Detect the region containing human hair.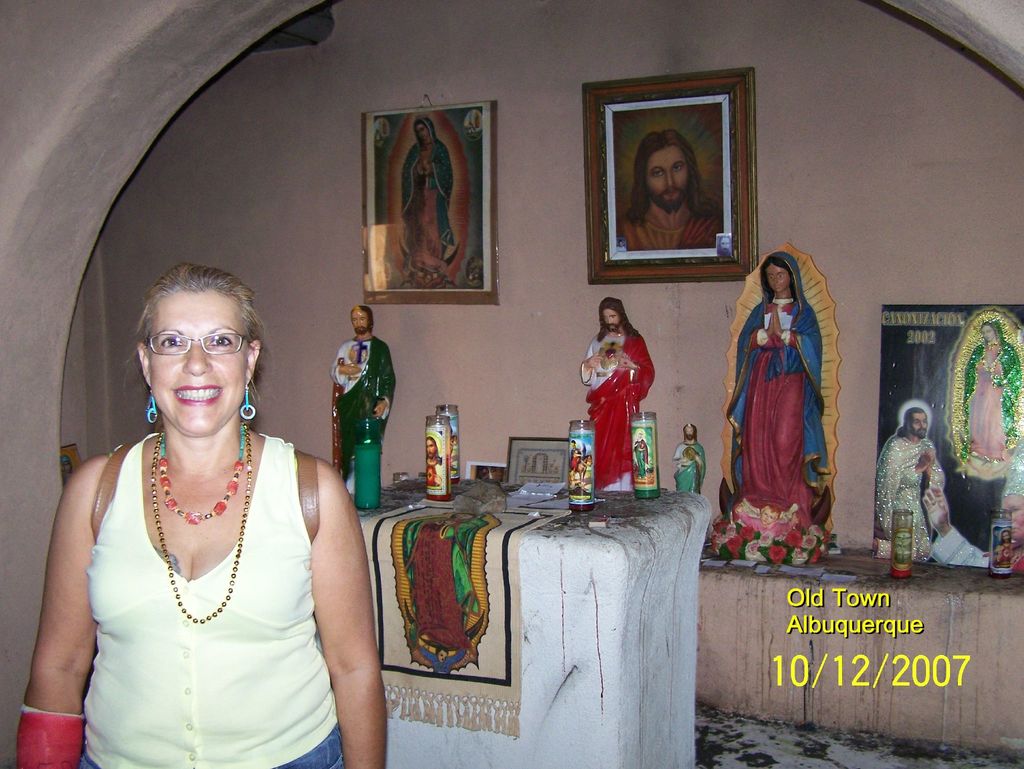
x1=350 y1=304 x2=374 y2=335.
